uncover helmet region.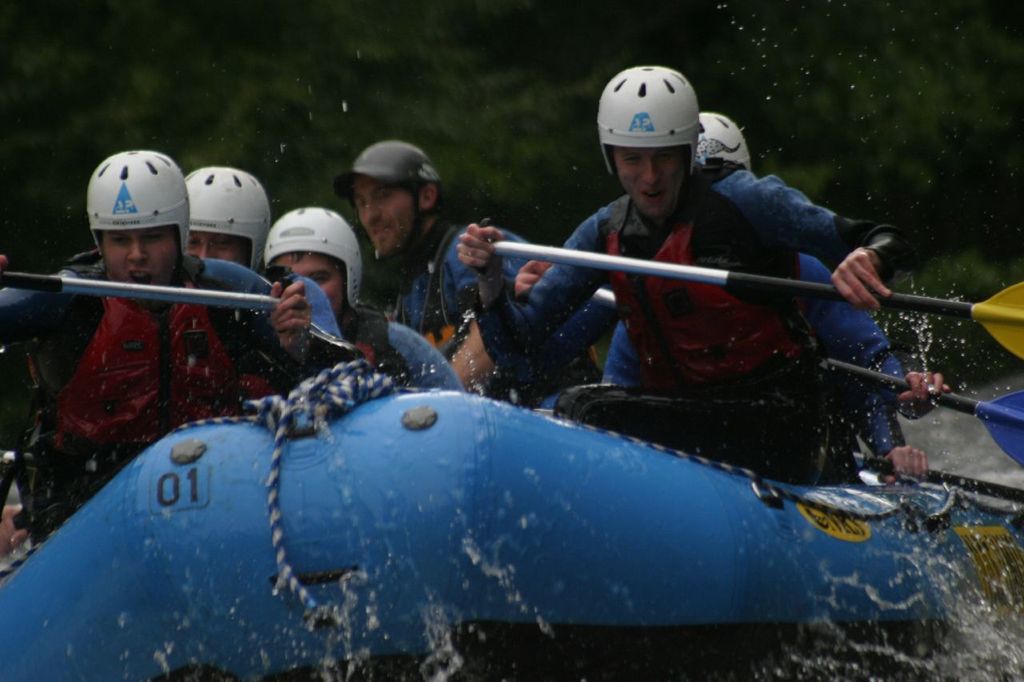
Uncovered: [334,134,442,253].
